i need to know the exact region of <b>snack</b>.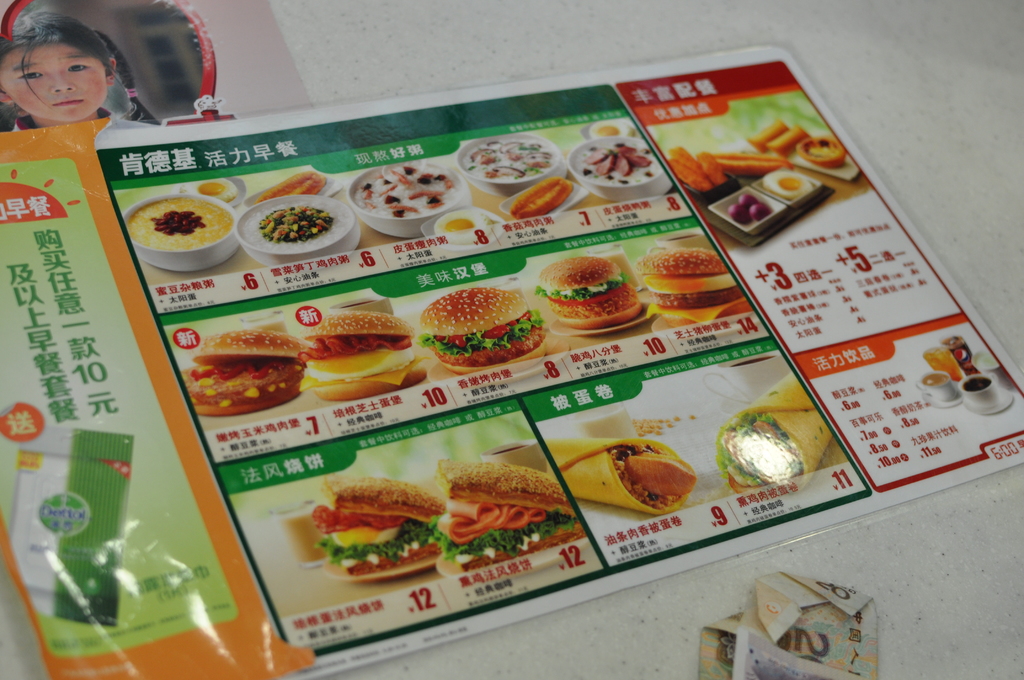
Region: [310, 475, 444, 572].
